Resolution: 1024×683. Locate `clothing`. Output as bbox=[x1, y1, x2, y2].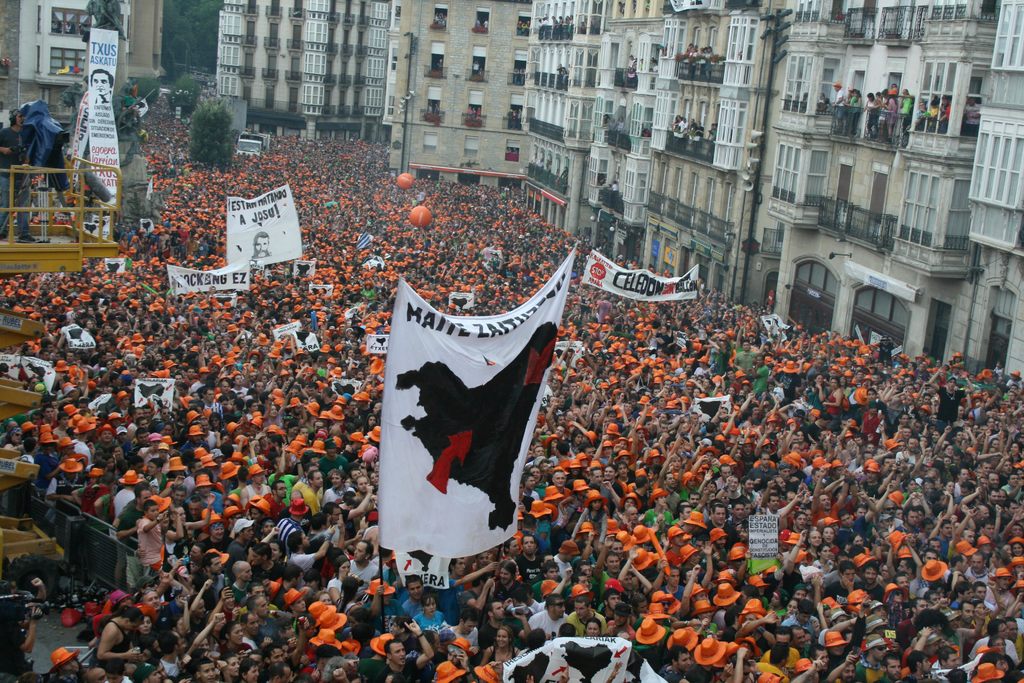
bbox=[159, 657, 188, 679].
